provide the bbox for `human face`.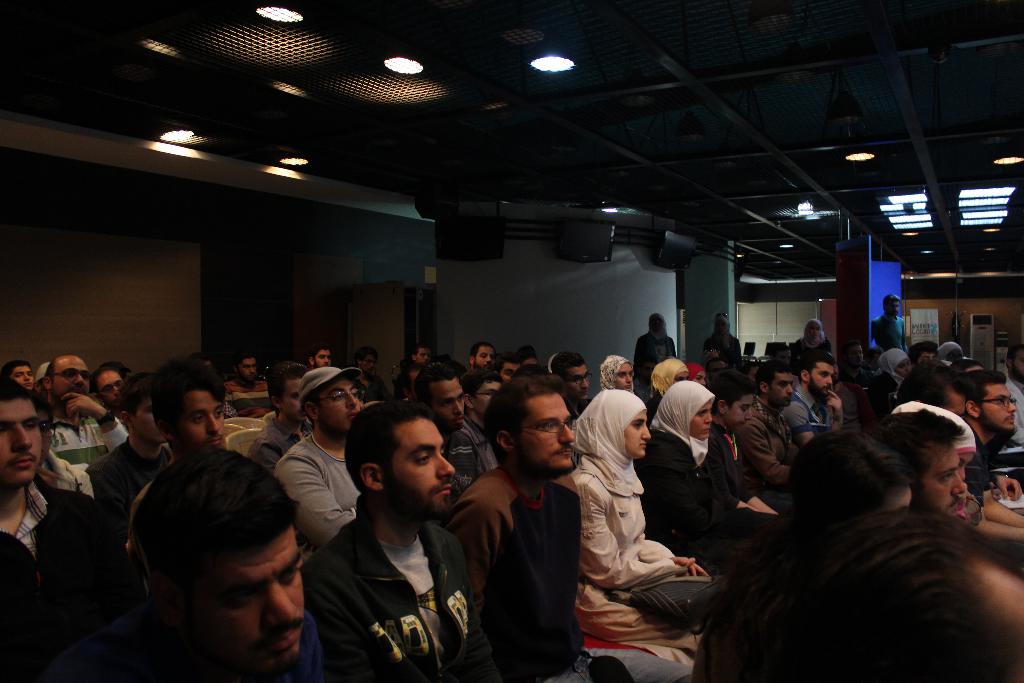
bbox(429, 377, 466, 428).
